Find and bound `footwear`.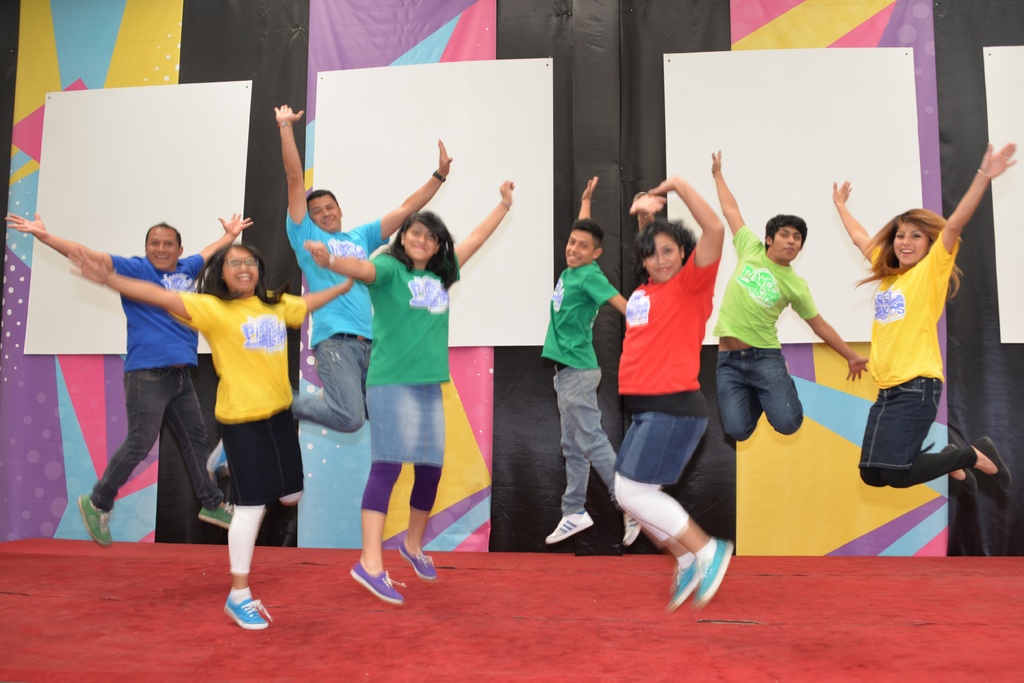
Bound: 216 463 230 505.
